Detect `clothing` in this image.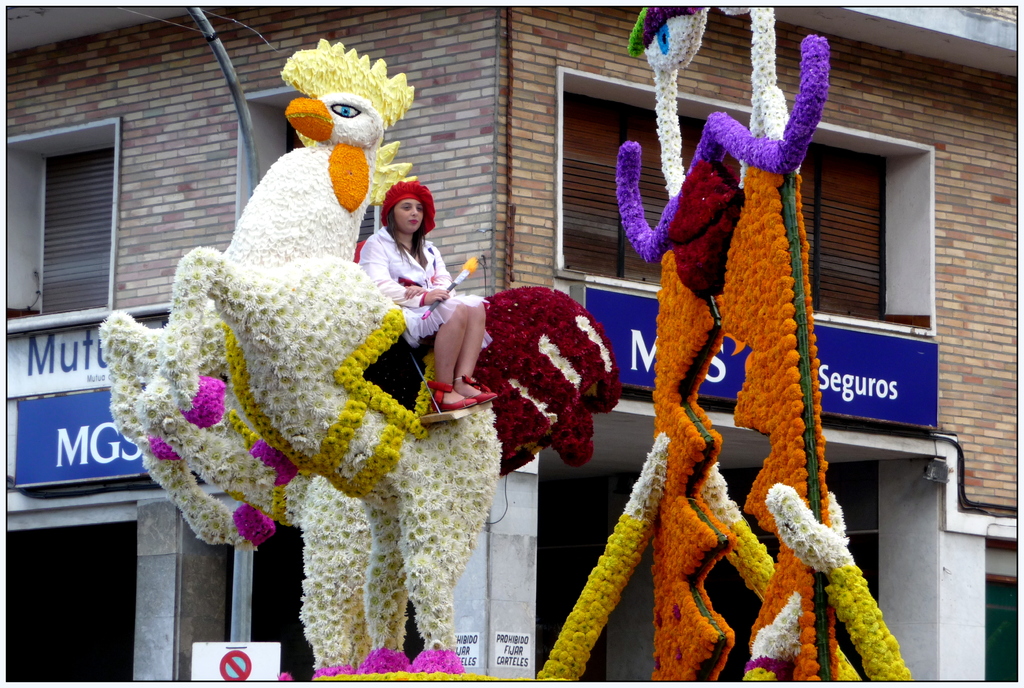
Detection: bbox=(360, 225, 493, 343).
